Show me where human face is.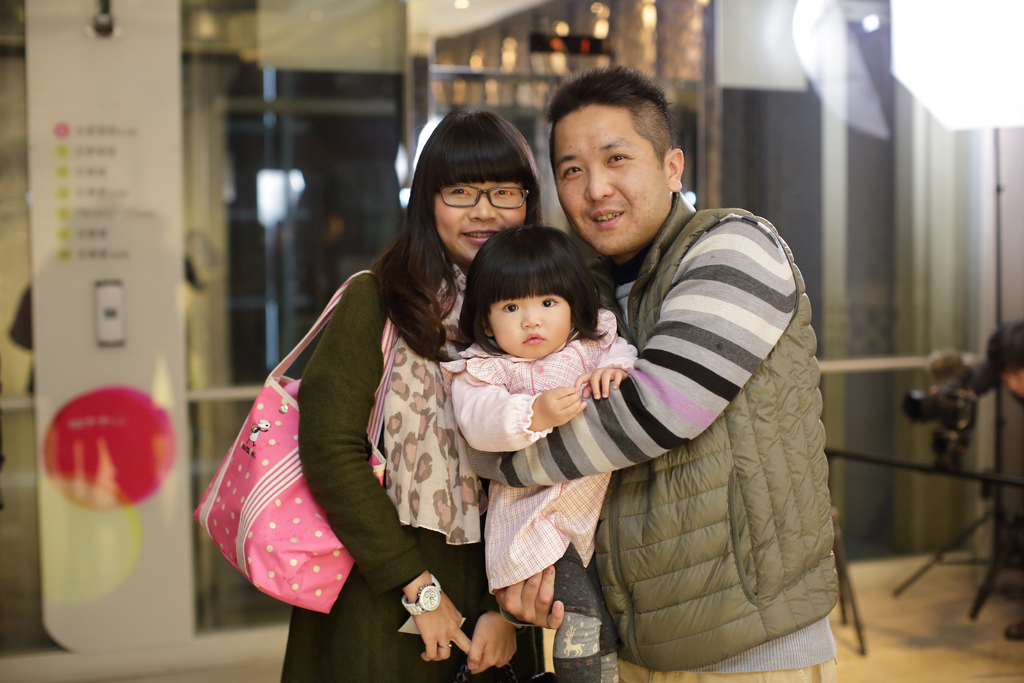
human face is at [555, 126, 664, 247].
